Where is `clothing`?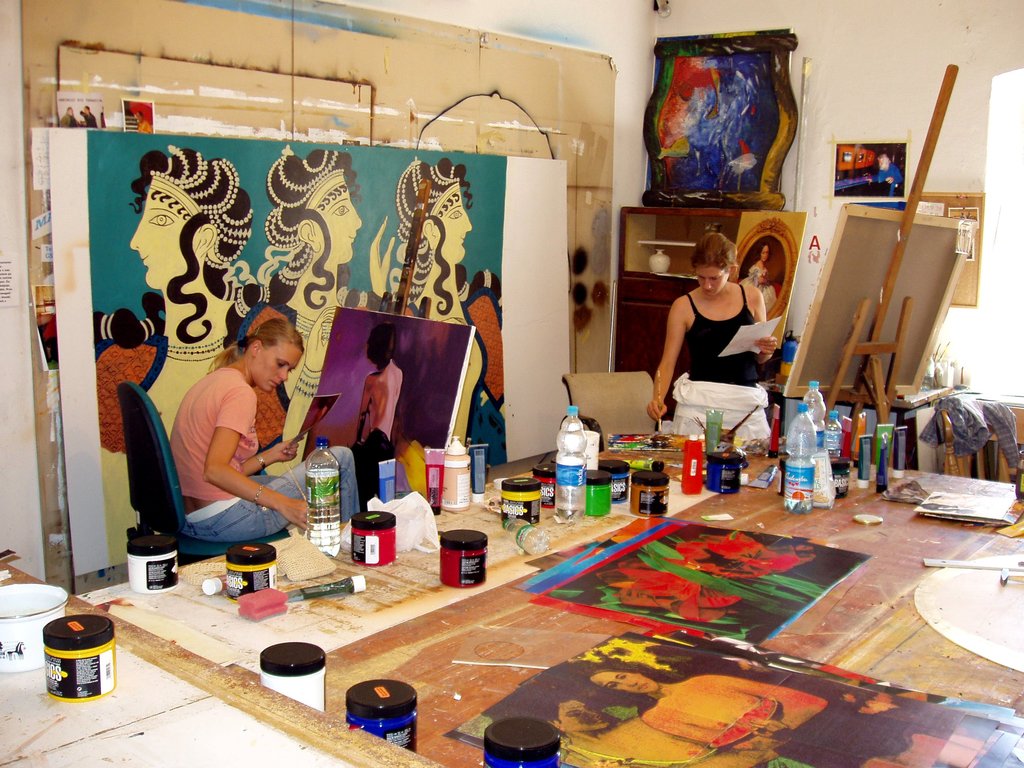
Rect(676, 300, 774, 456).
